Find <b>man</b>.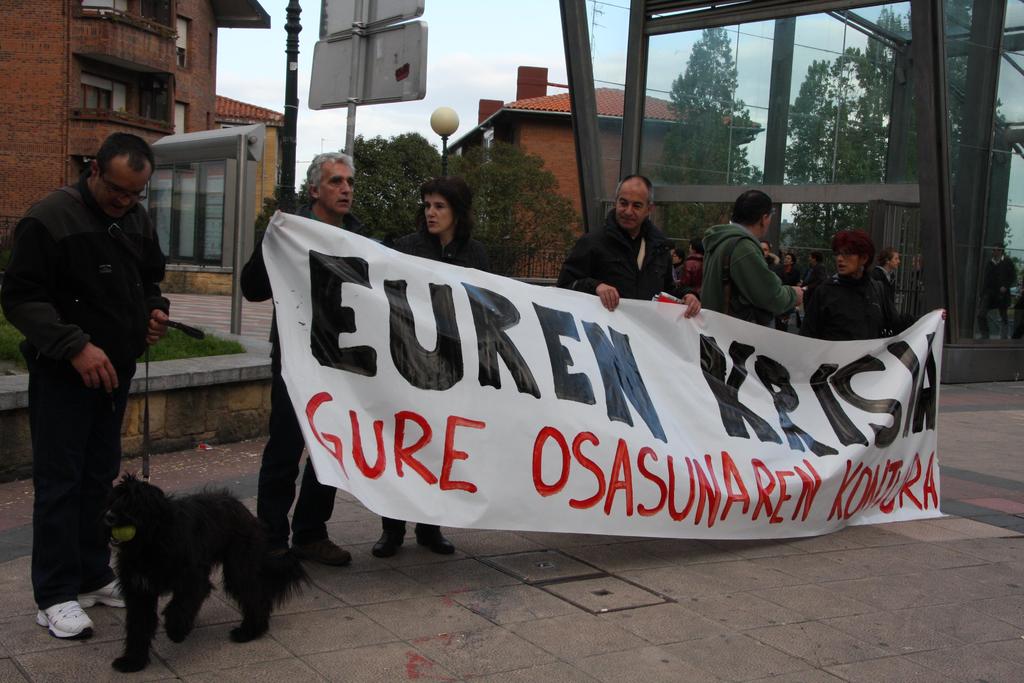
BBox(0, 128, 172, 641).
